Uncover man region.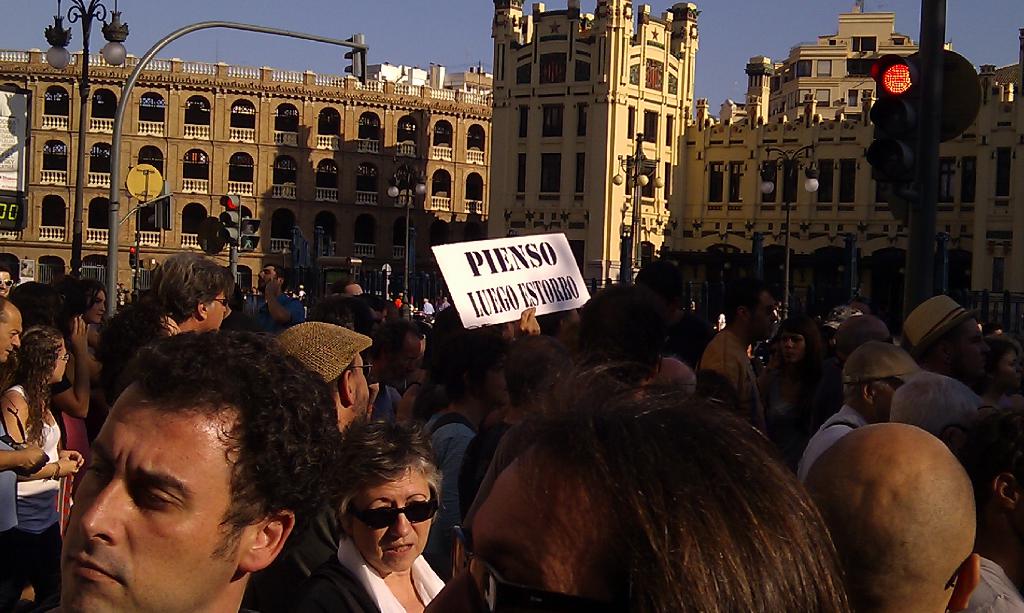
Uncovered: BBox(135, 253, 234, 369).
